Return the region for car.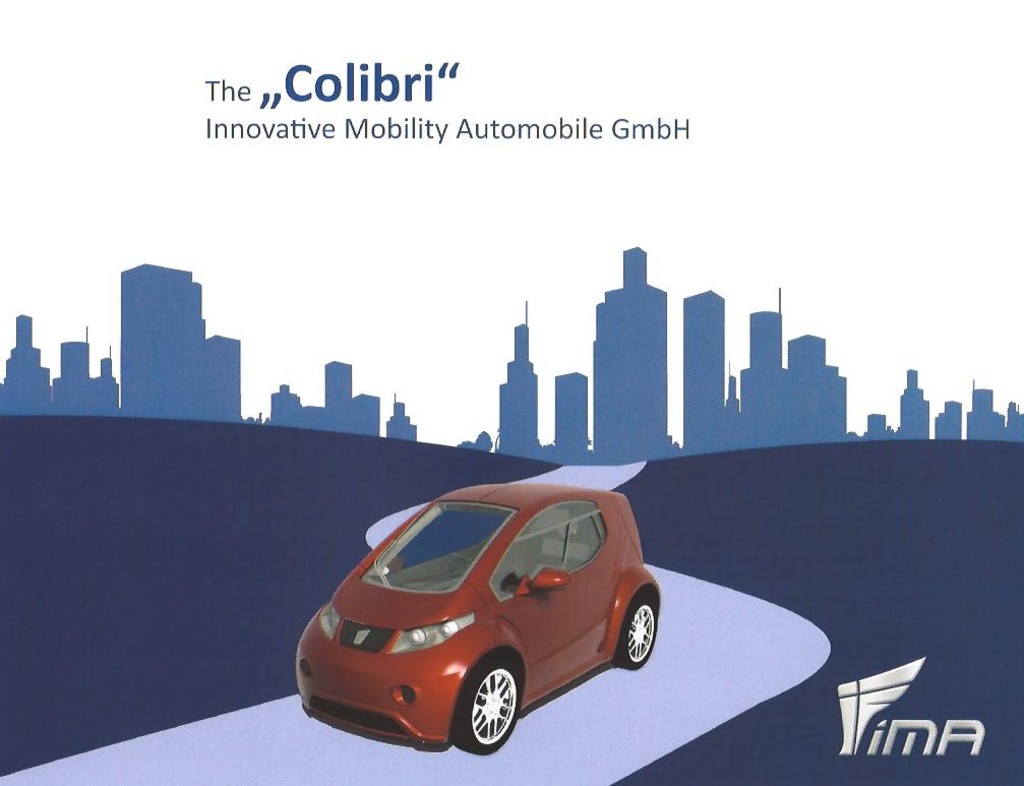
rect(294, 479, 658, 757).
